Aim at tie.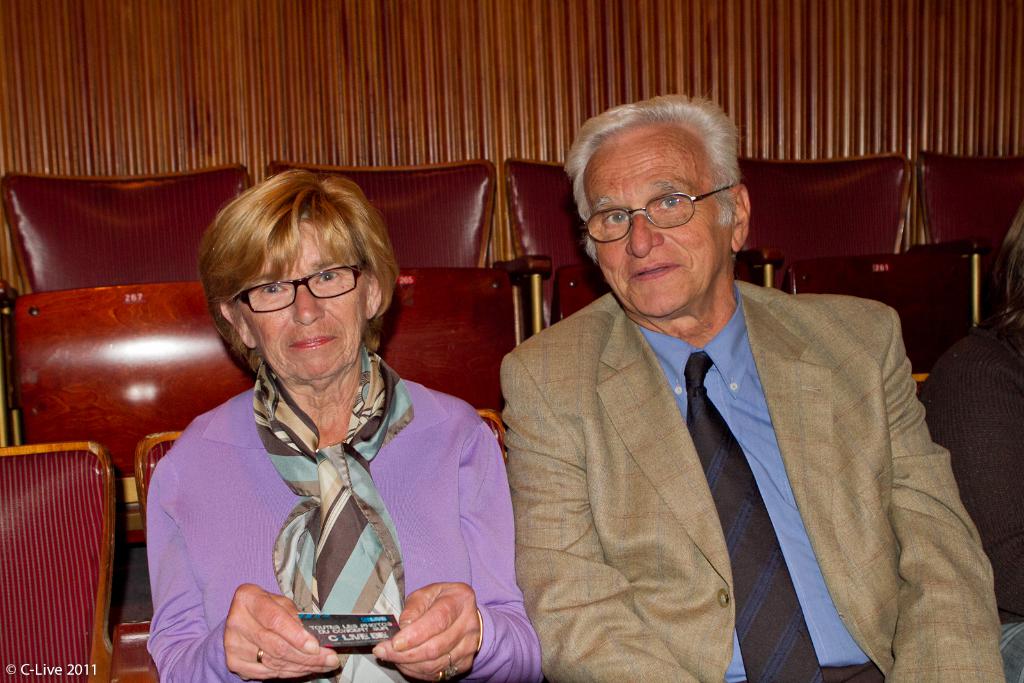
Aimed at <bbox>683, 341, 825, 682</bbox>.
